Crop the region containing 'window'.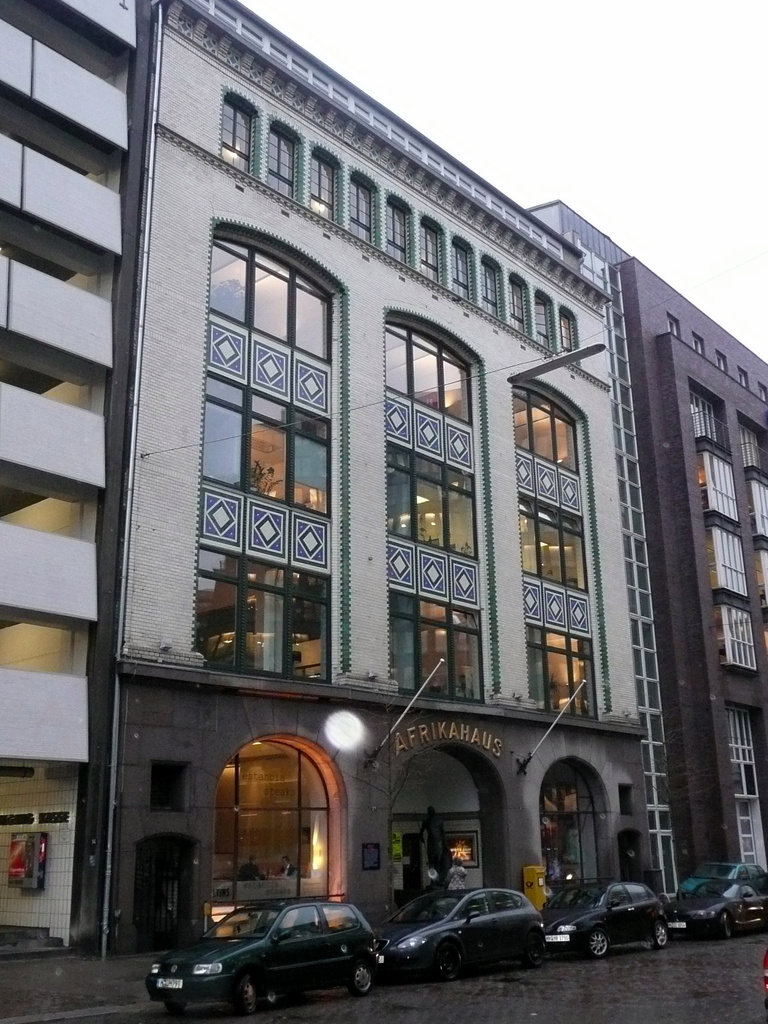
Crop region: (689,331,707,357).
